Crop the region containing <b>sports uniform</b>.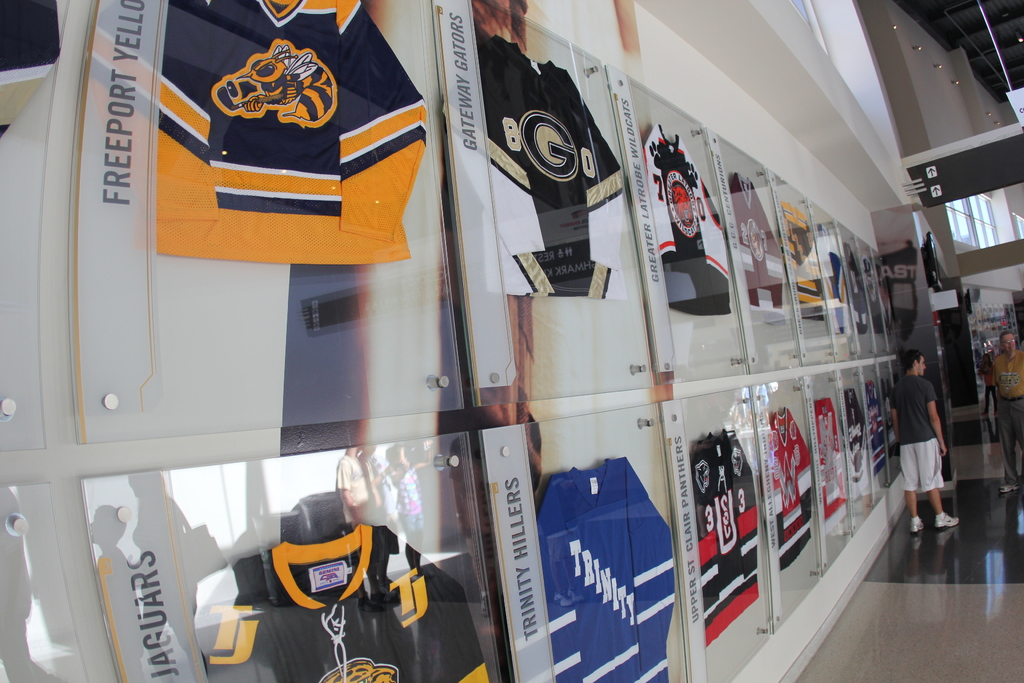
Crop region: 774,406,816,566.
